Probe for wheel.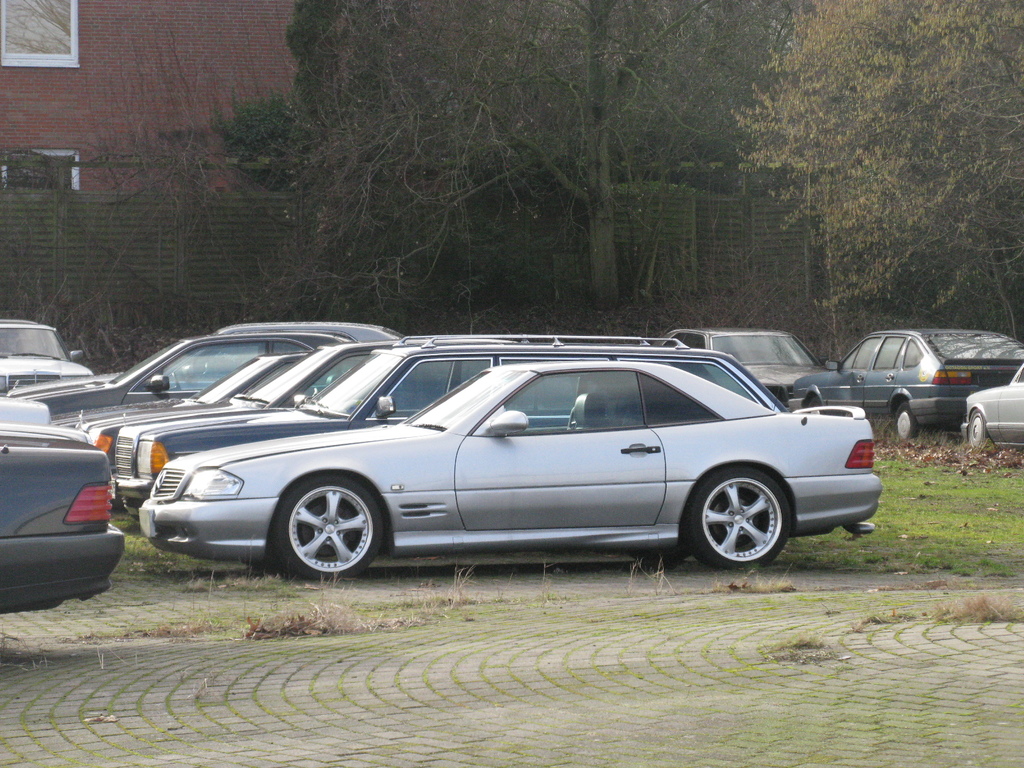
Probe result: <region>893, 400, 916, 438</region>.
